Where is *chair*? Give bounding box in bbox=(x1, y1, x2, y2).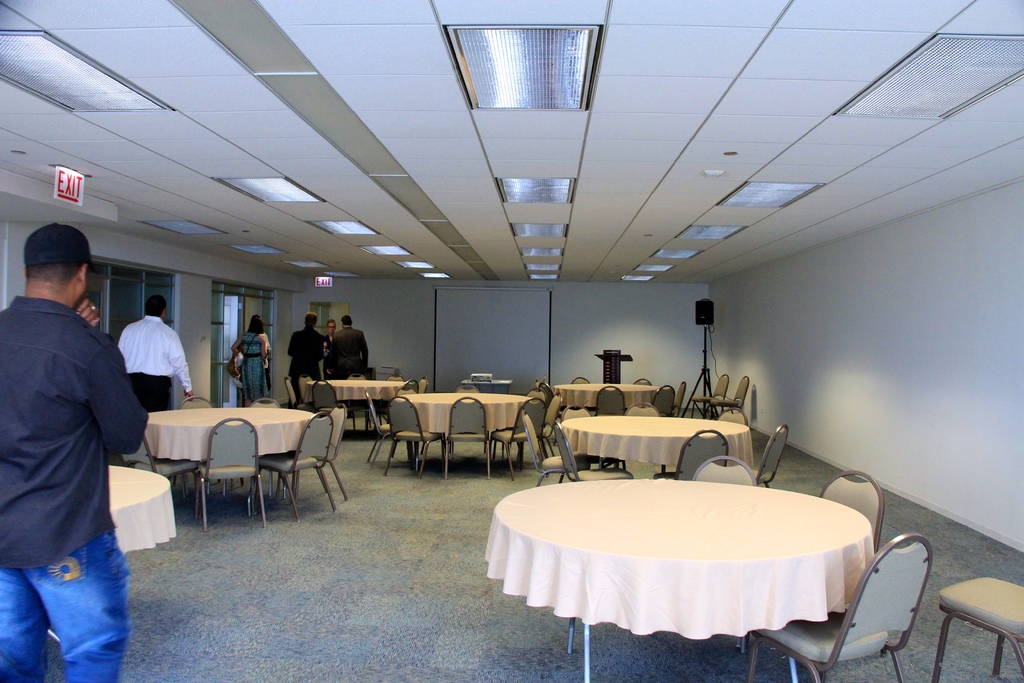
bbox=(518, 408, 593, 490).
